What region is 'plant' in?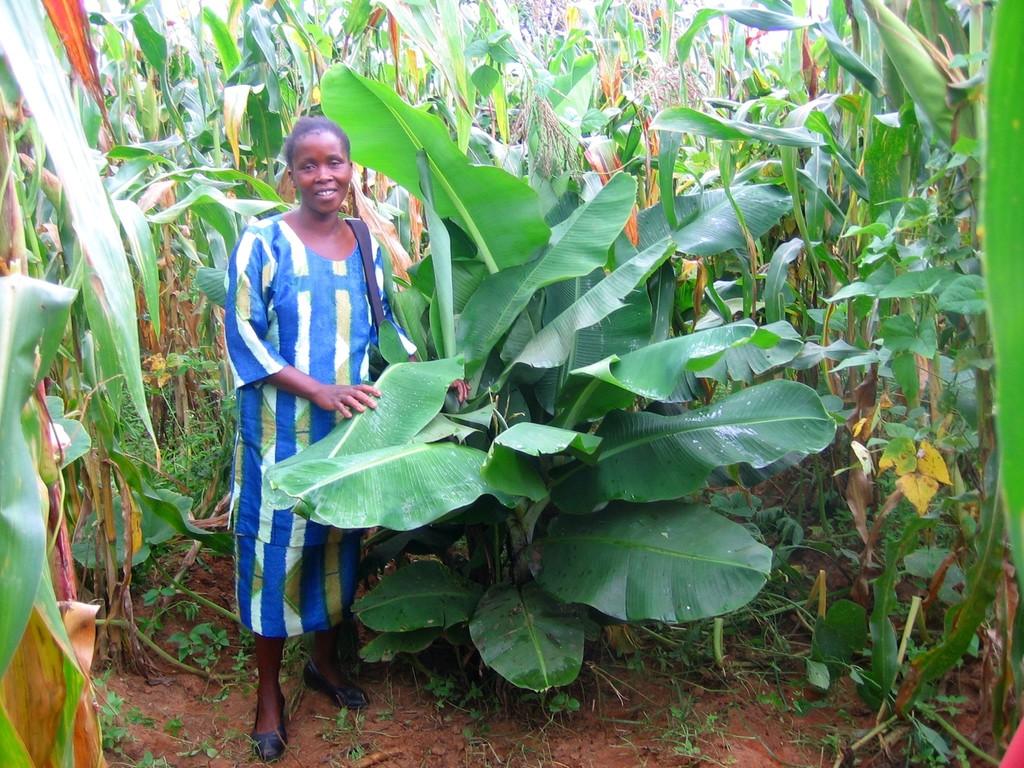
box=[648, 669, 694, 760].
